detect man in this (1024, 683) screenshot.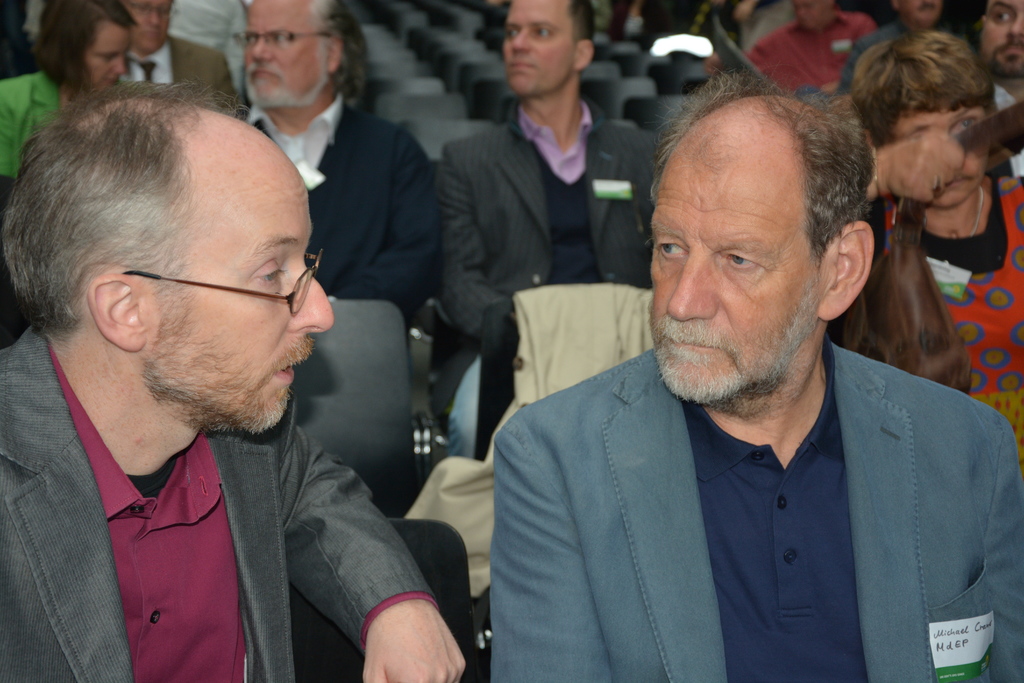
Detection: (230,0,438,321).
